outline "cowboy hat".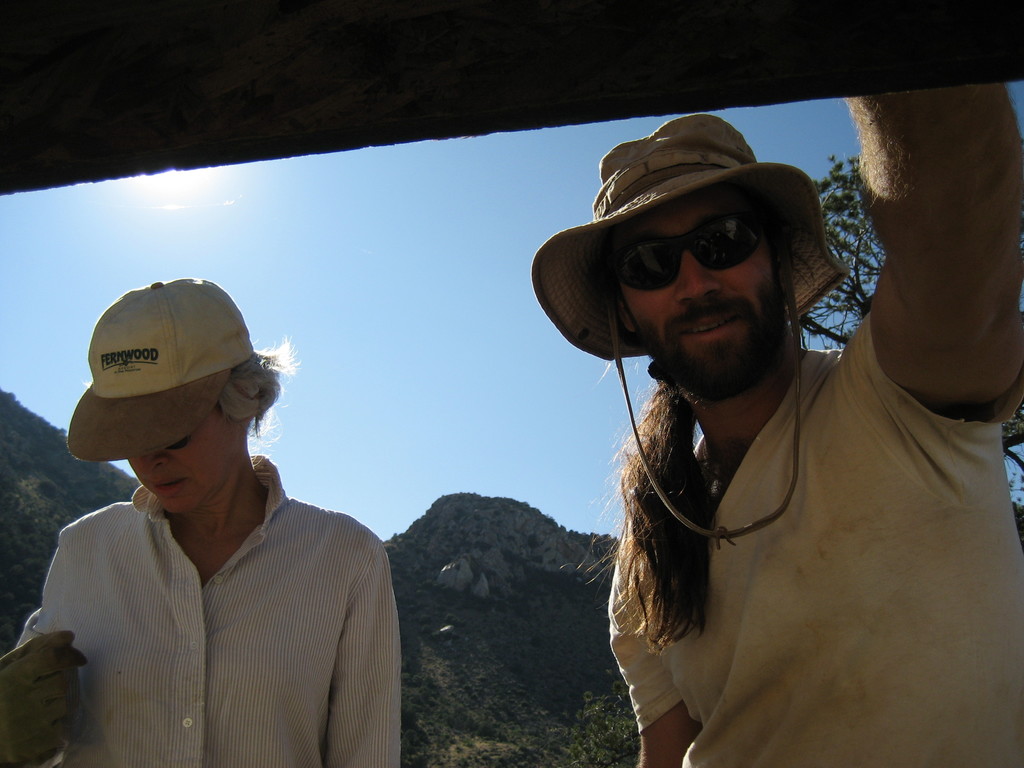
Outline: x1=520 y1=113 x2=838 y2=530.
